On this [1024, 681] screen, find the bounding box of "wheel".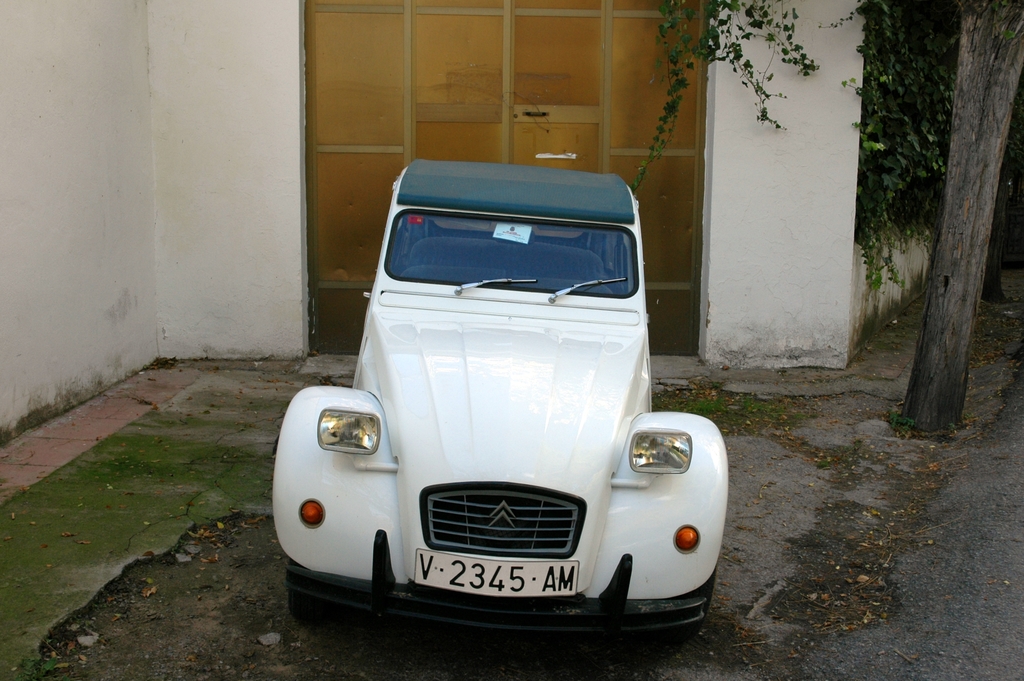
Bounding box: bbox(287, 566, 337, 634).
